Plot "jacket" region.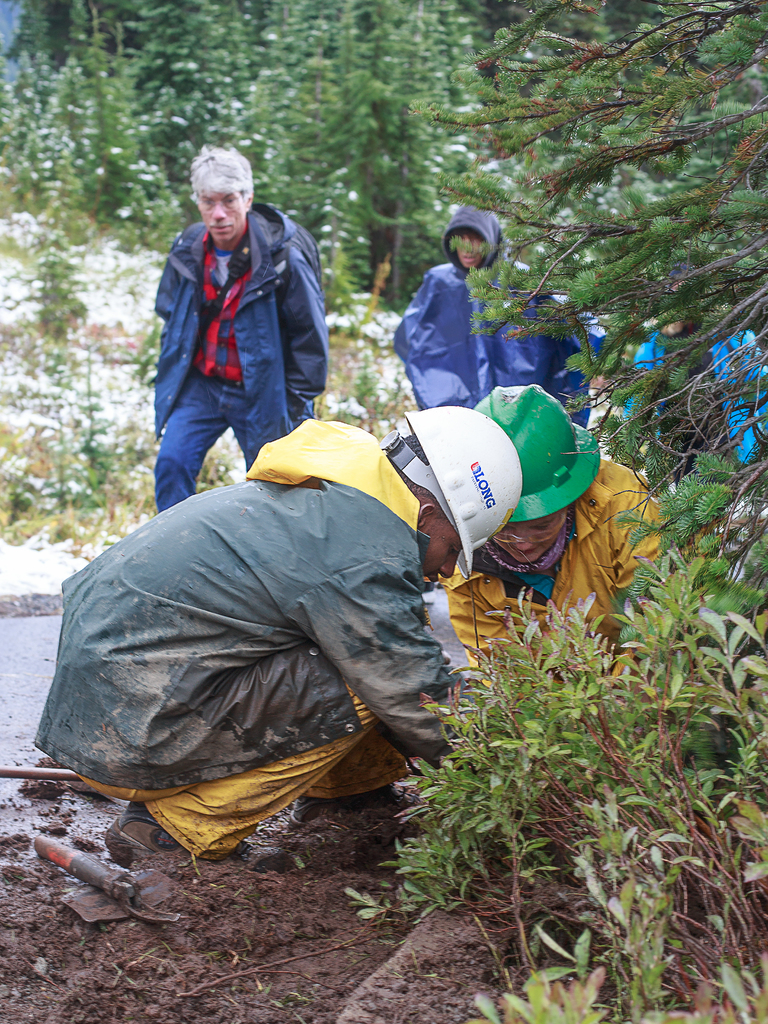
Plotted at <bbox>386, 205, 592, 424</bbox>.
